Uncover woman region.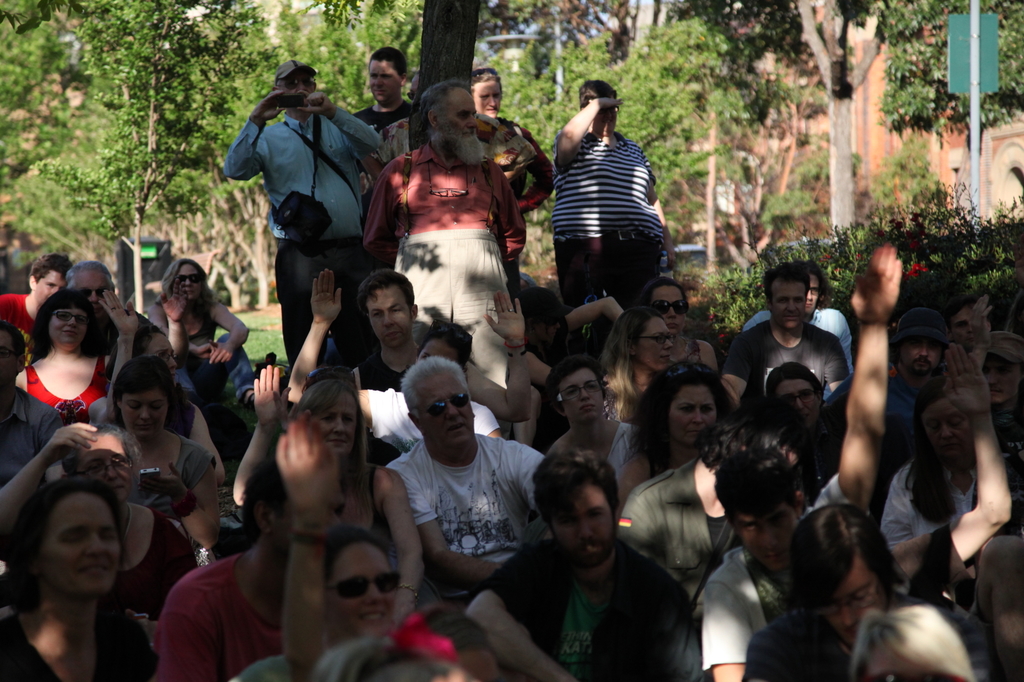
Uncovered: rect(0, 415, 202, 621).
